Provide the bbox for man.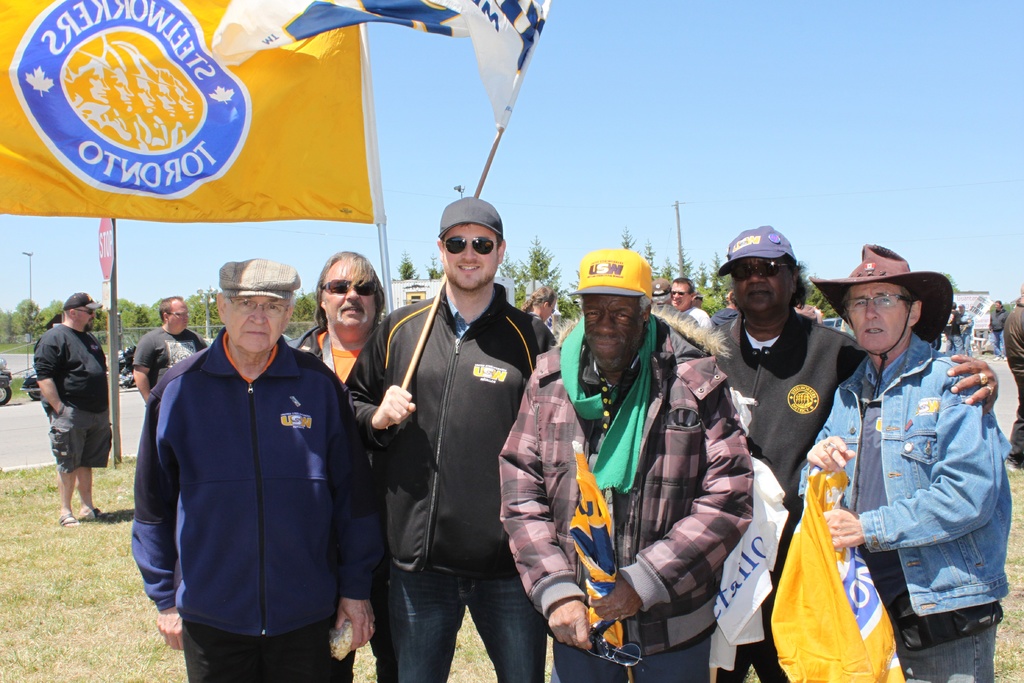
(left=956, top=304, right=973, bottom=362).
